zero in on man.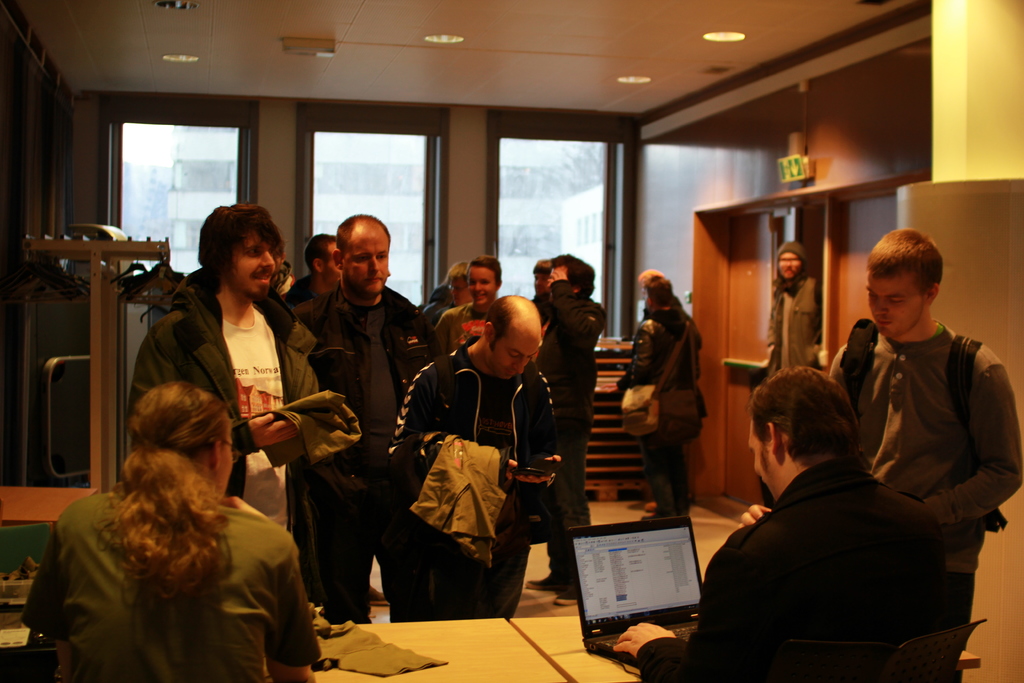
Zeroed in: {"left": 428, "top": 256, "right": 509, "bottom": 356}.
